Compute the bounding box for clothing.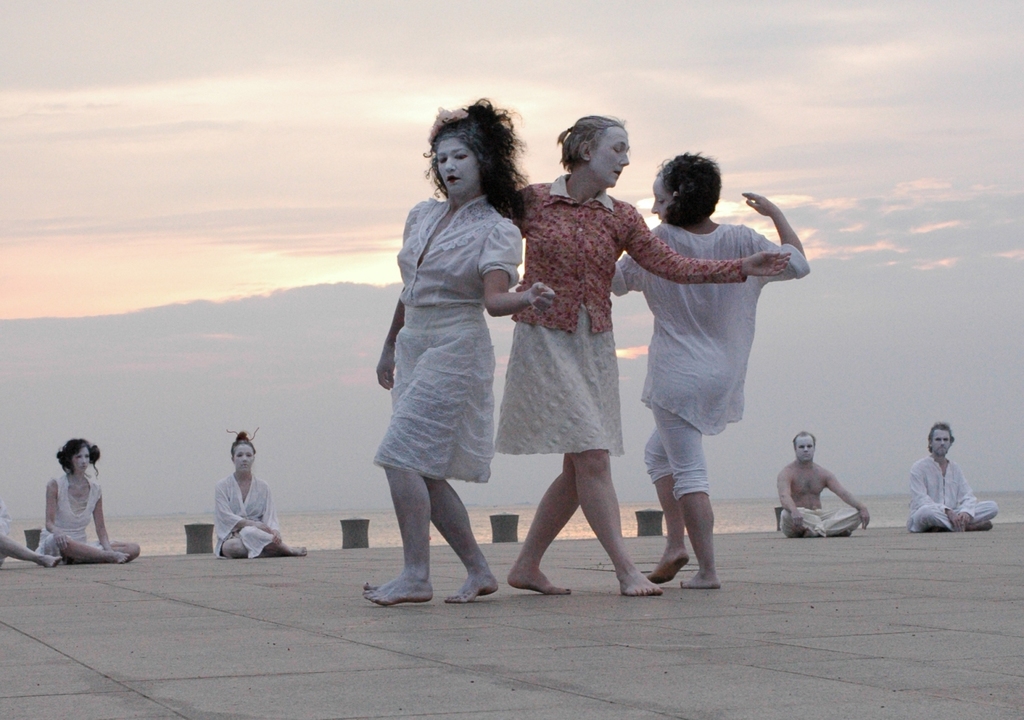
region(492, 171, 750, 457).
